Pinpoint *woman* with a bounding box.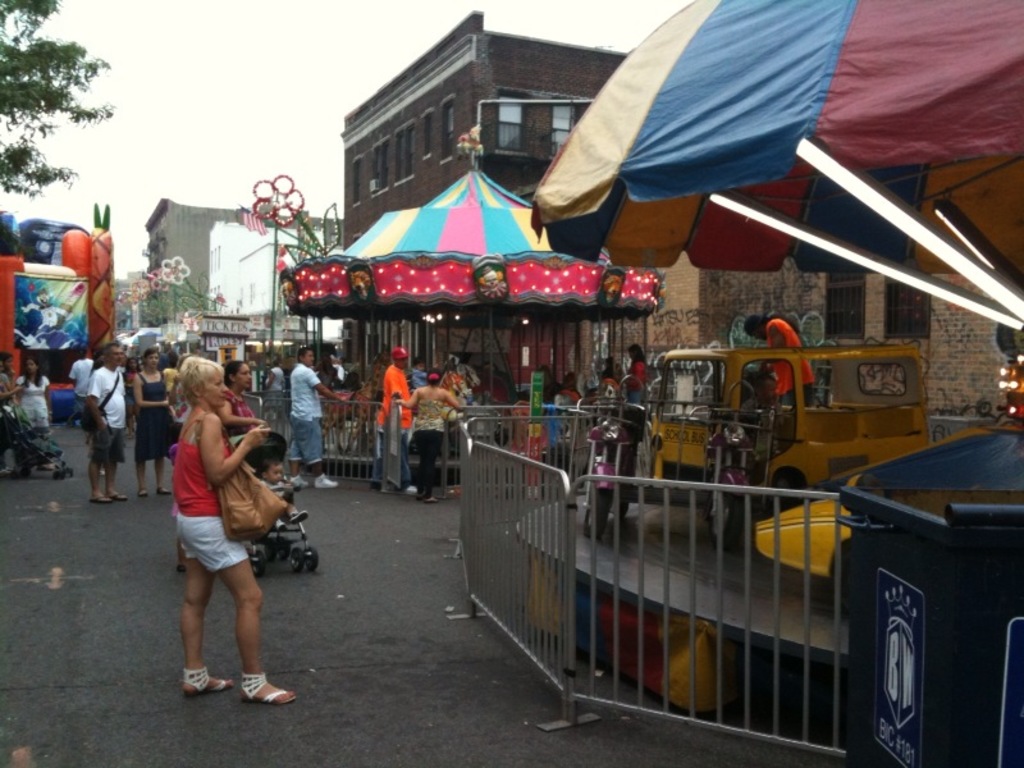
x1=218 y1=361 x2=268 y2=442.
